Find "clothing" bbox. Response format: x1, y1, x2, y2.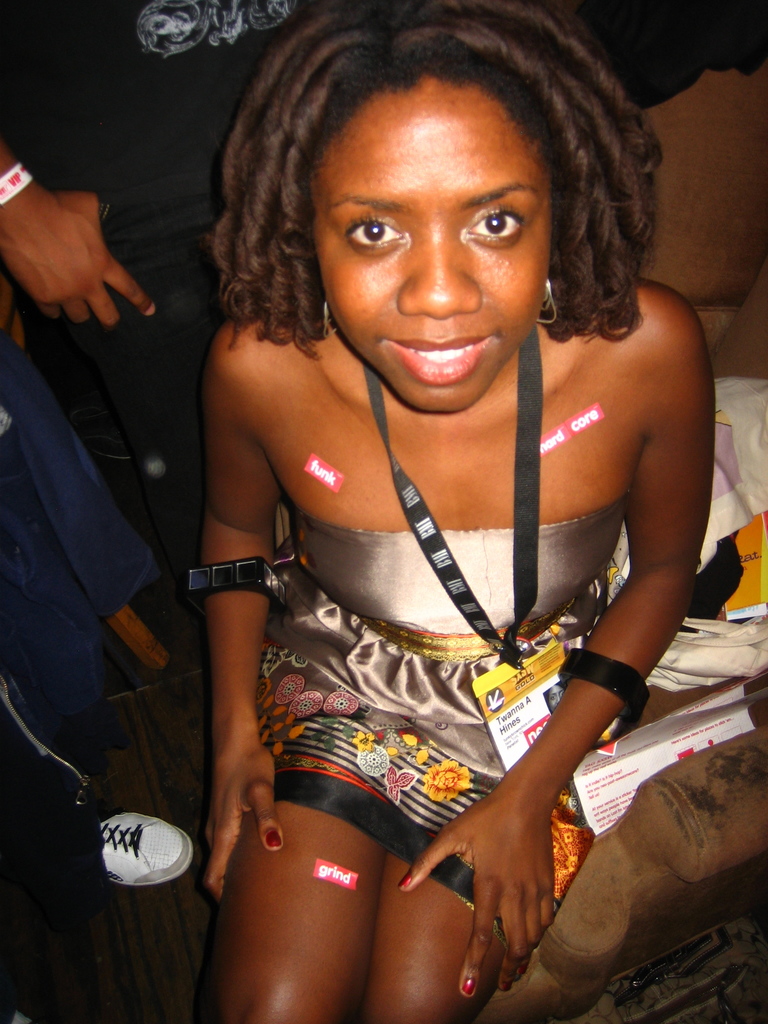
255, 495, 627, 942.
